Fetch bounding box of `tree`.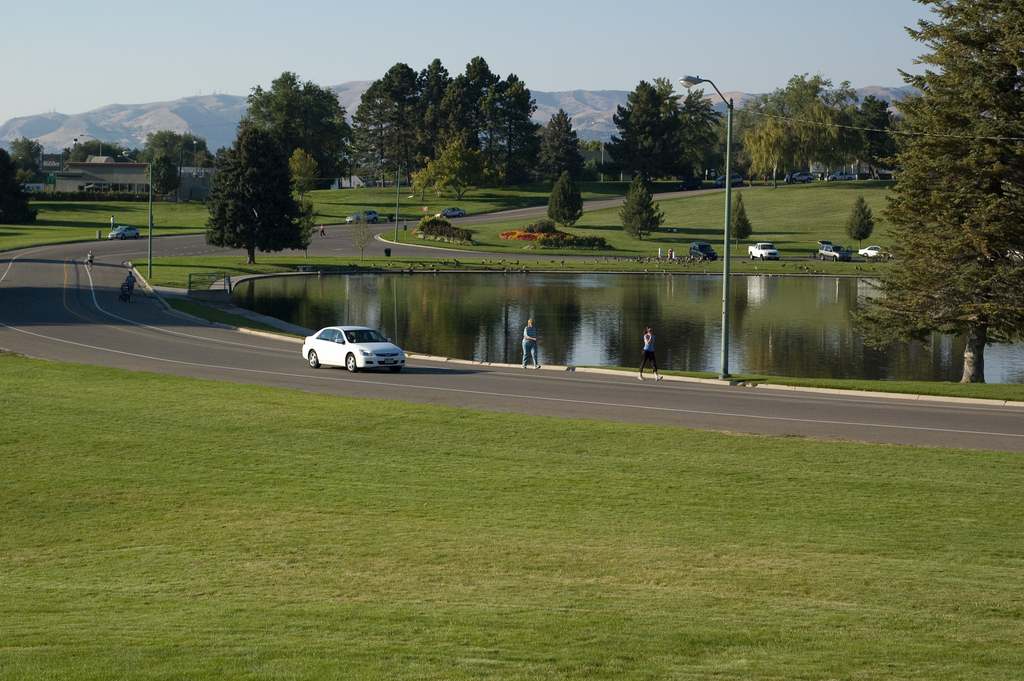
Bbox: locate(684, 83, 726, 183).
